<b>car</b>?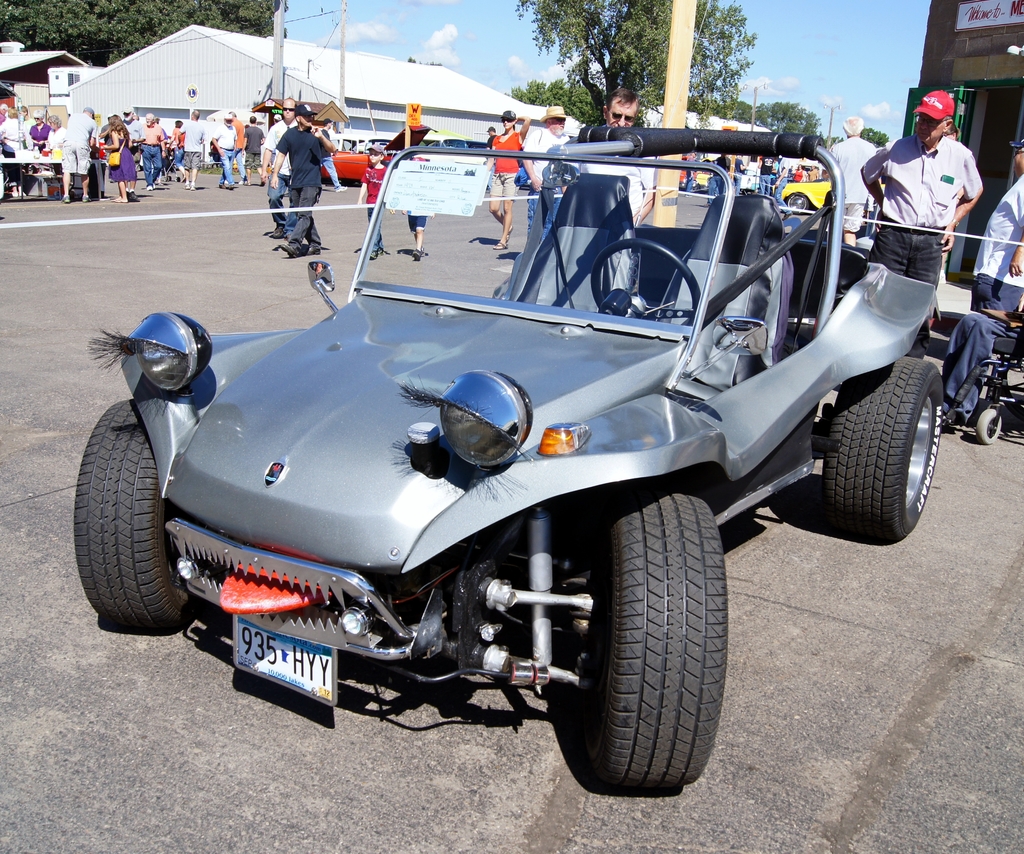
bbox=[780, 183, 831, 216]
